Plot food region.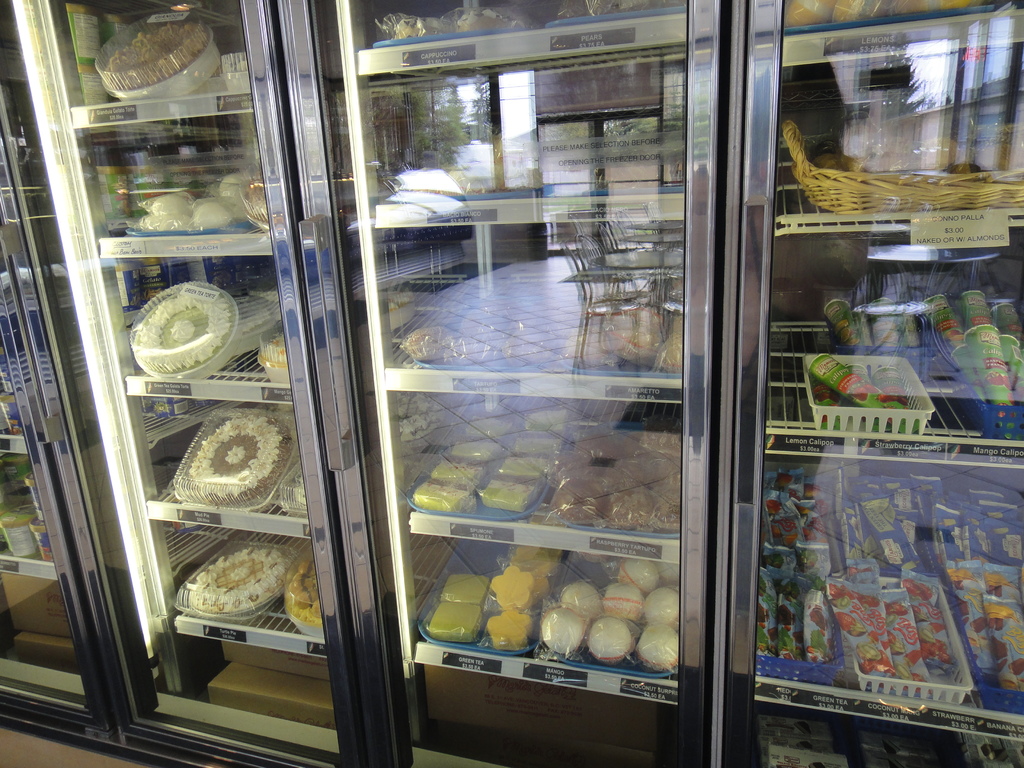
Plotted at crop(976, 561, 1023, 602).
